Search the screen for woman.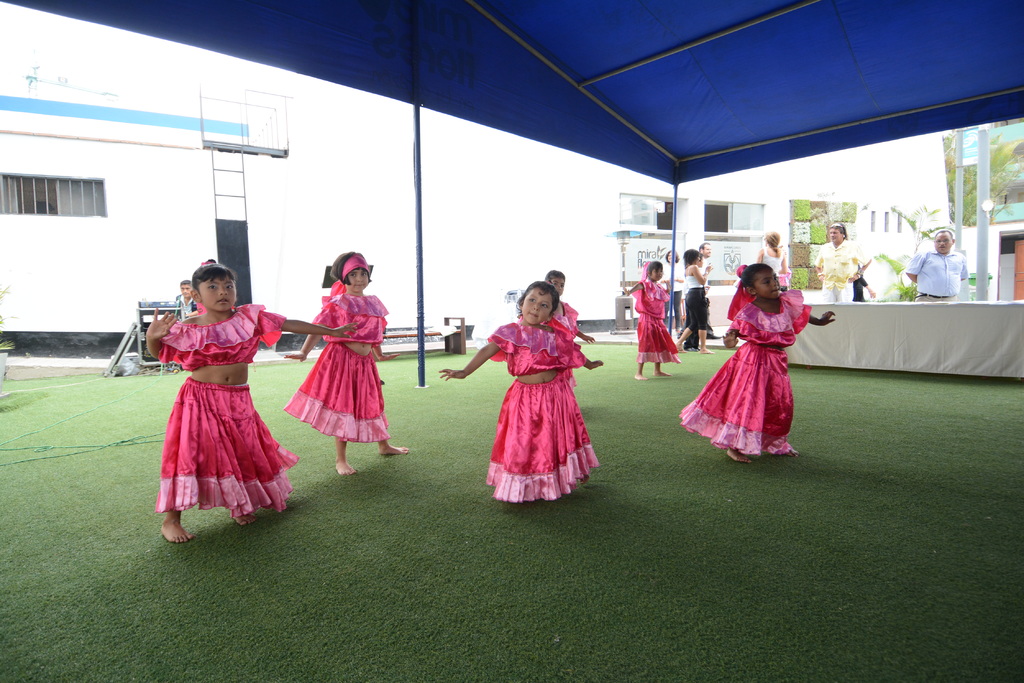
Found at pyautogui.locateOnScreen(759, 234, 790, 276).
